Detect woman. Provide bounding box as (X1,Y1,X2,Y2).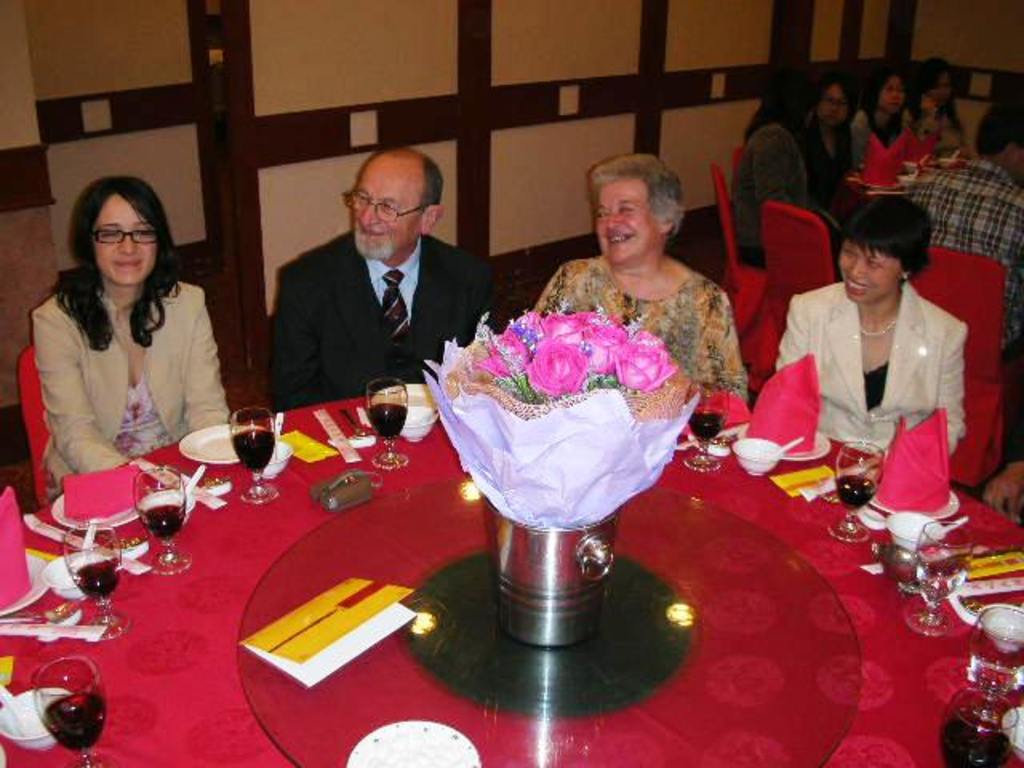
(533,150,747,411).
